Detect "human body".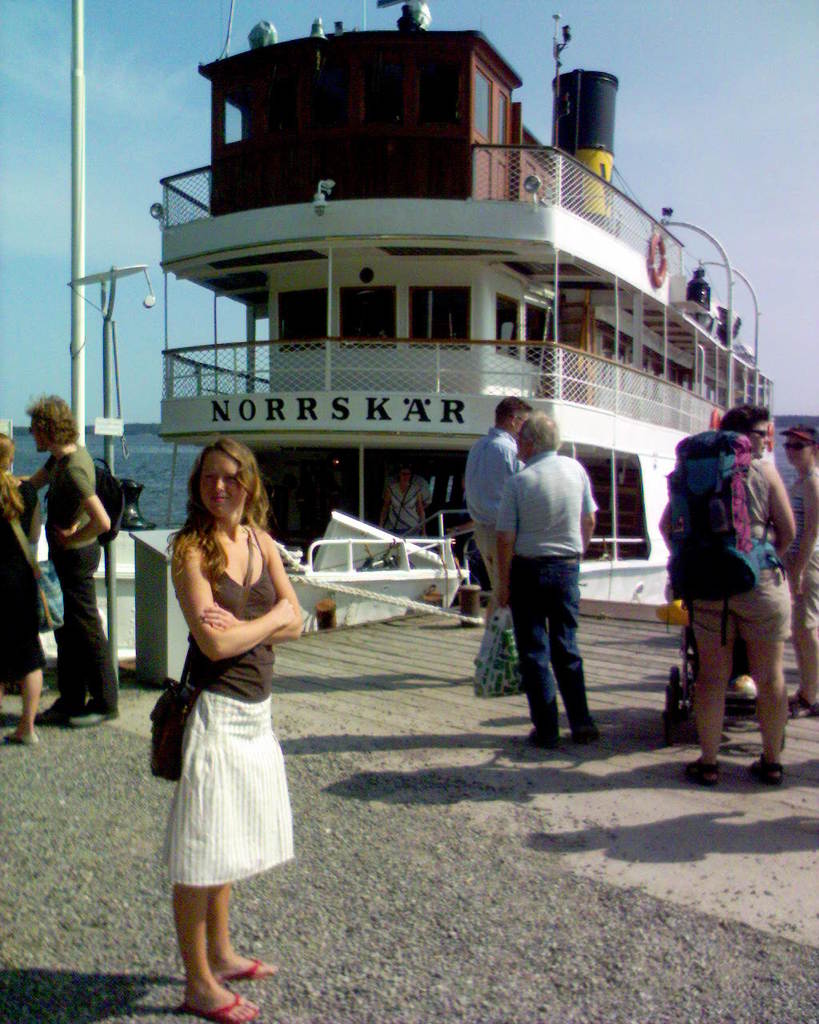
Detected at [495,412,598,748].
